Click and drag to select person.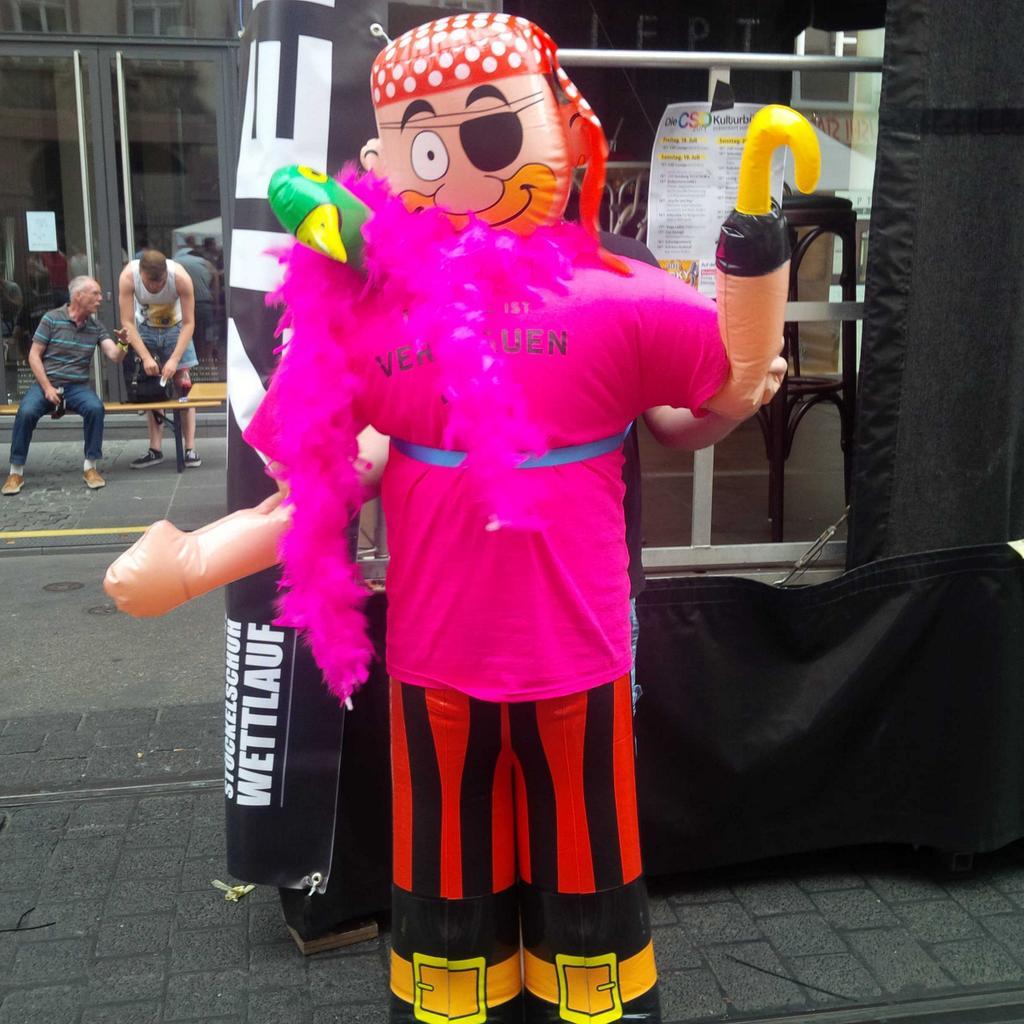
Selection: 190,5,744,995.
